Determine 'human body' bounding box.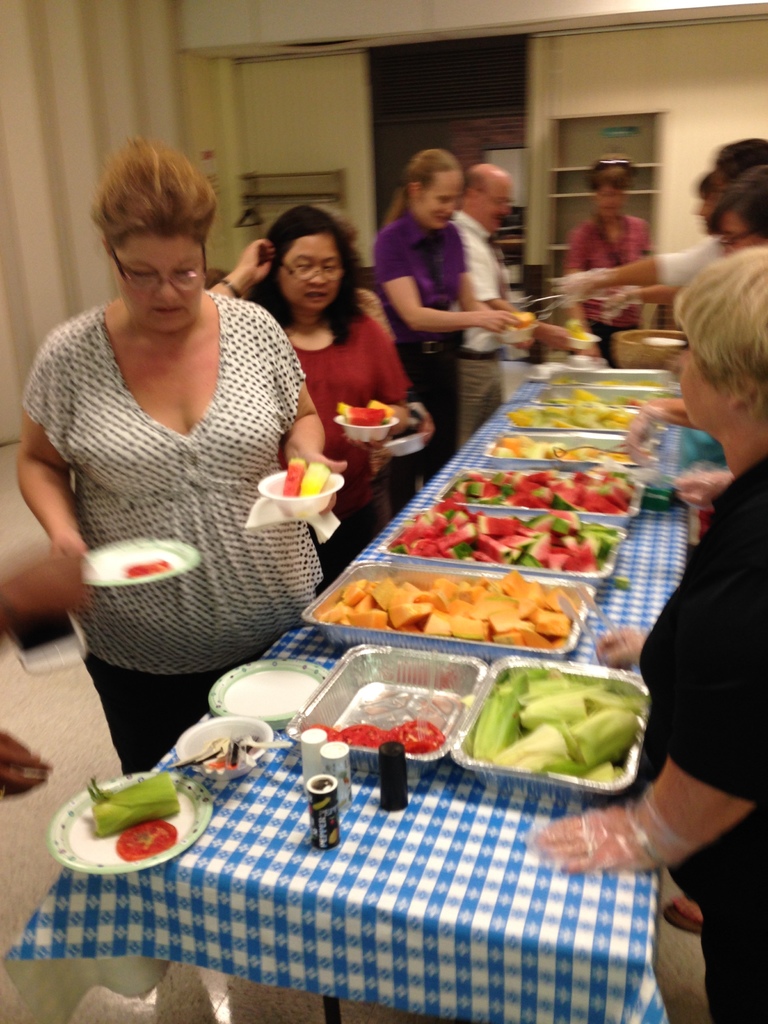
Determined: 453 164 574 454.
